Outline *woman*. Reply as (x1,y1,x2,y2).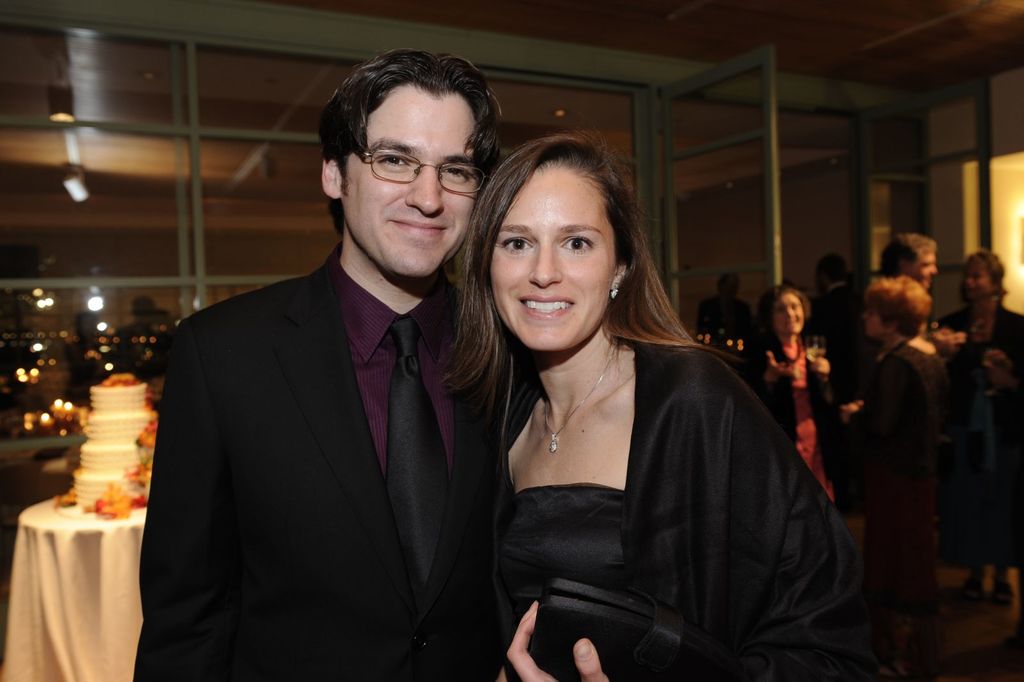
(448,139,841,678).
